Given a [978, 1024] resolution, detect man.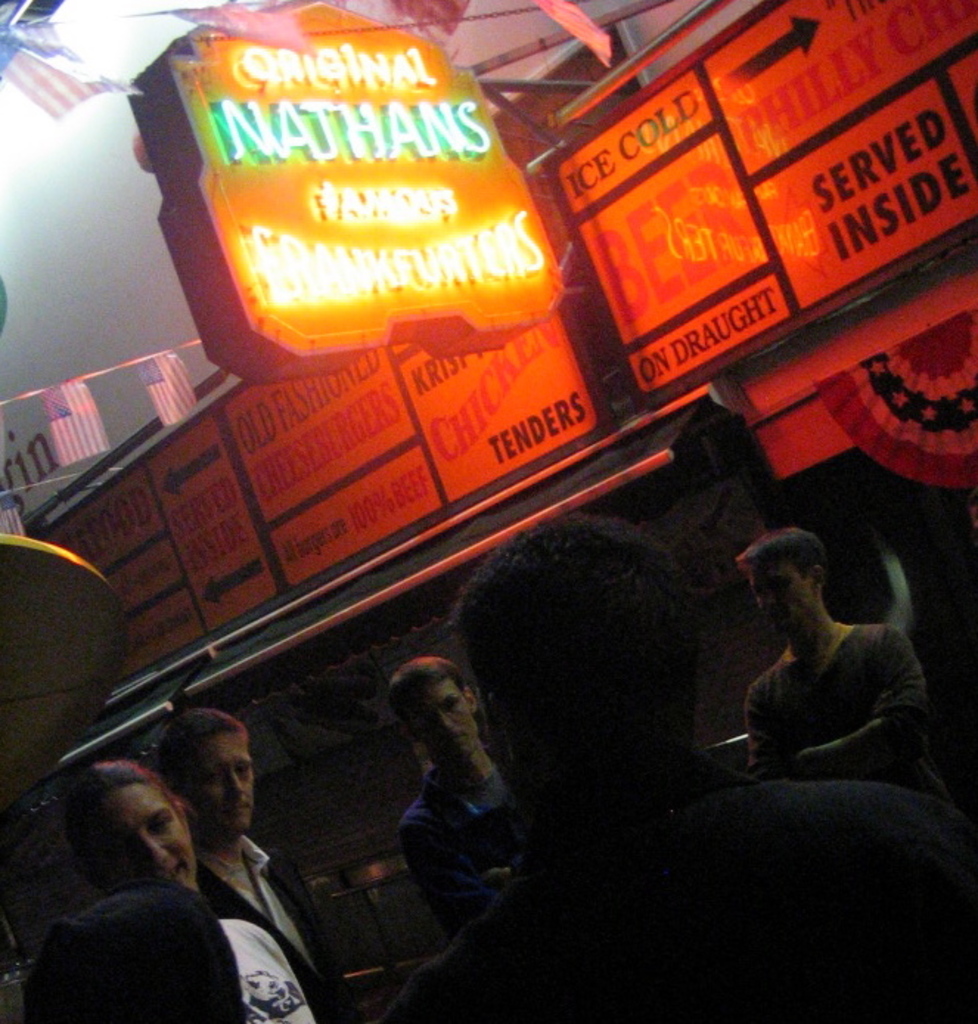
region(391, 509, 977, 1023).
